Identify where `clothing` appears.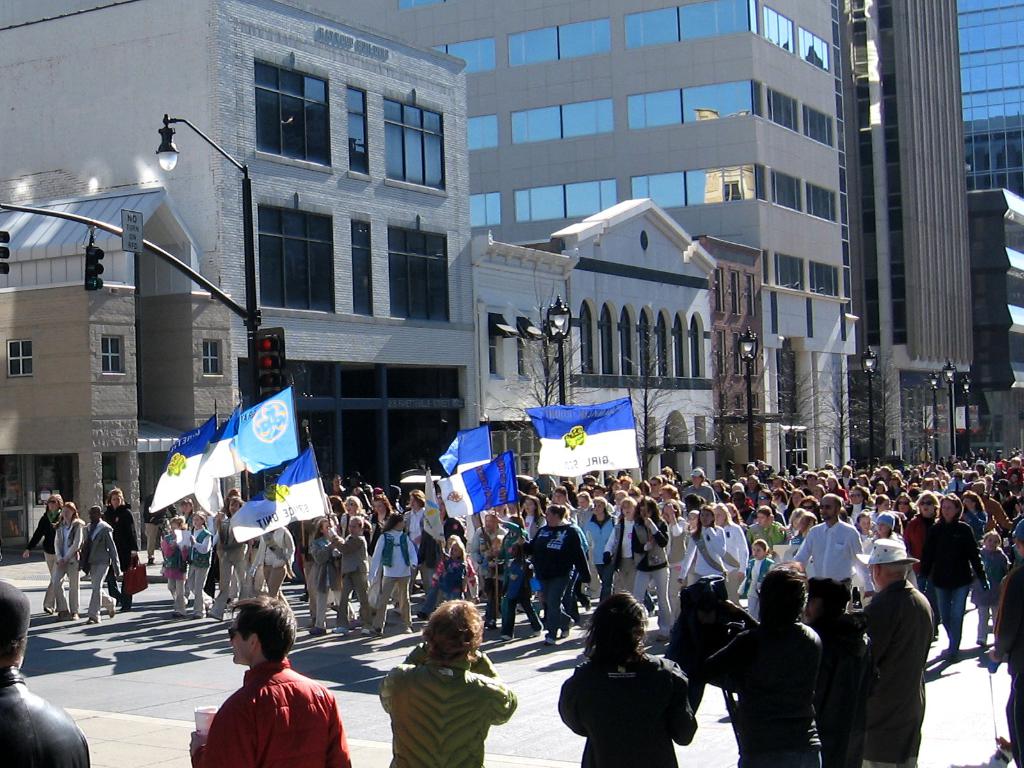
Appears at box=[802, 604, 876, 740].
